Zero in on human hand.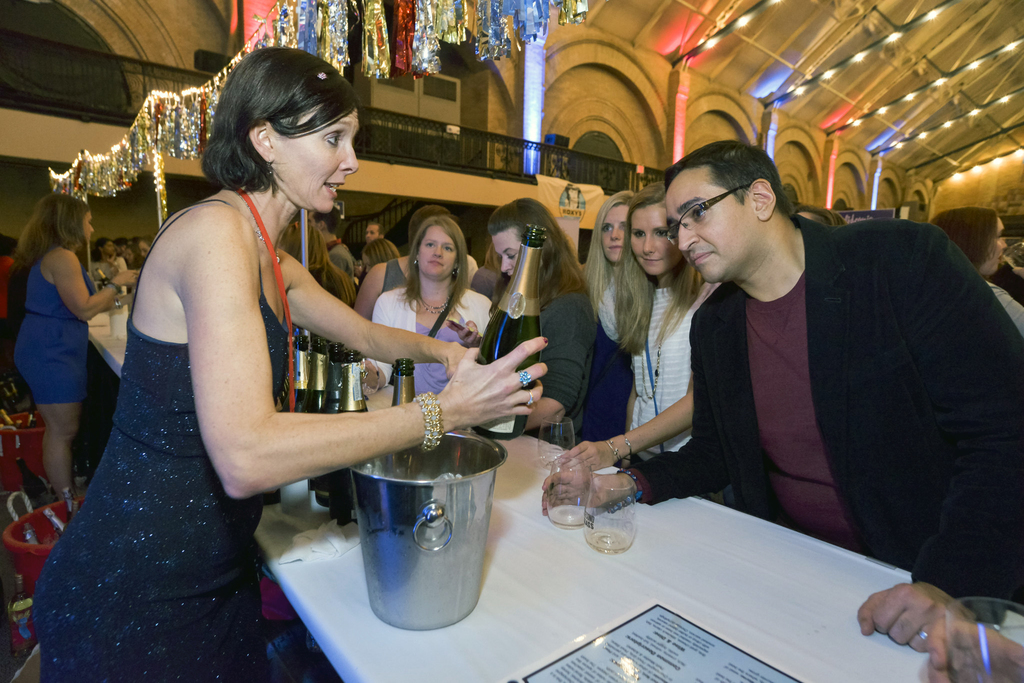
Zeroed in: [x1=1012, y1=267, x2=1023, y2=279].
